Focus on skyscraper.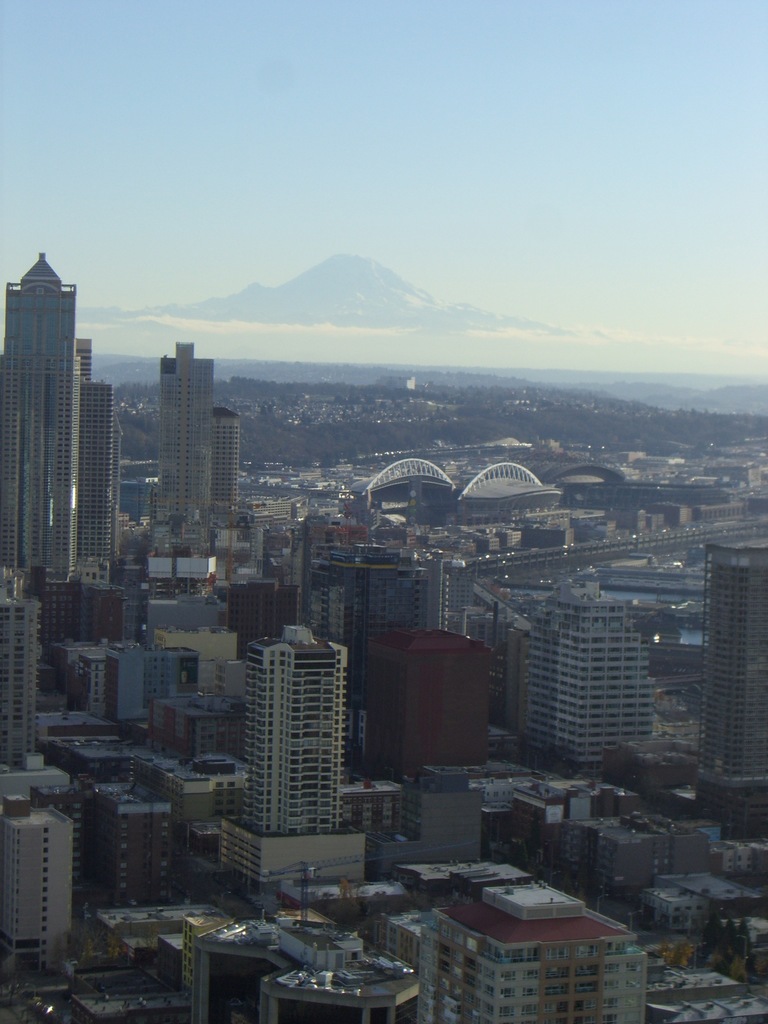
Focused at l=0, t=253, r=77, b=577.
